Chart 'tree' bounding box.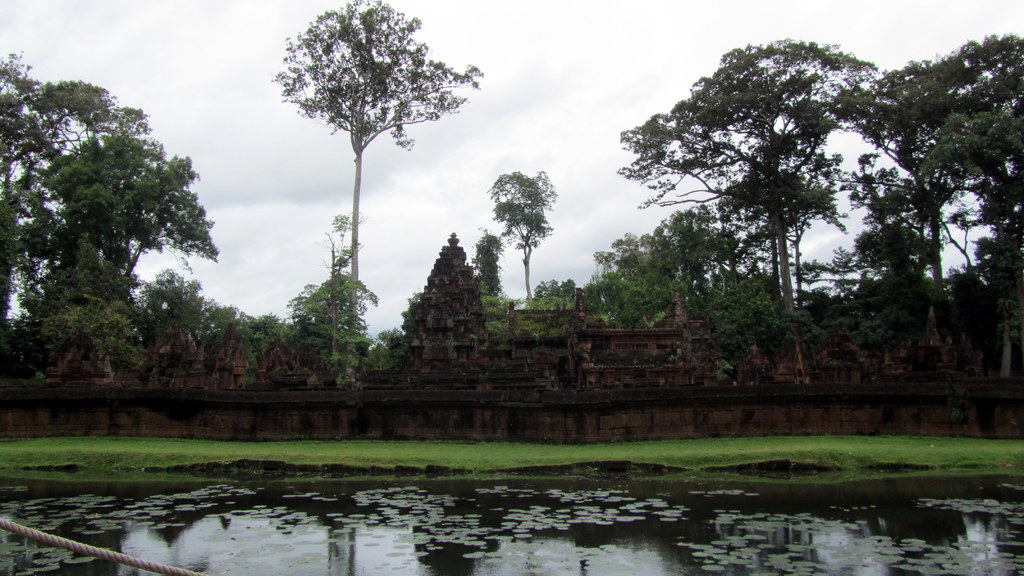
Charted: box=[271, 0, 483, 372].
